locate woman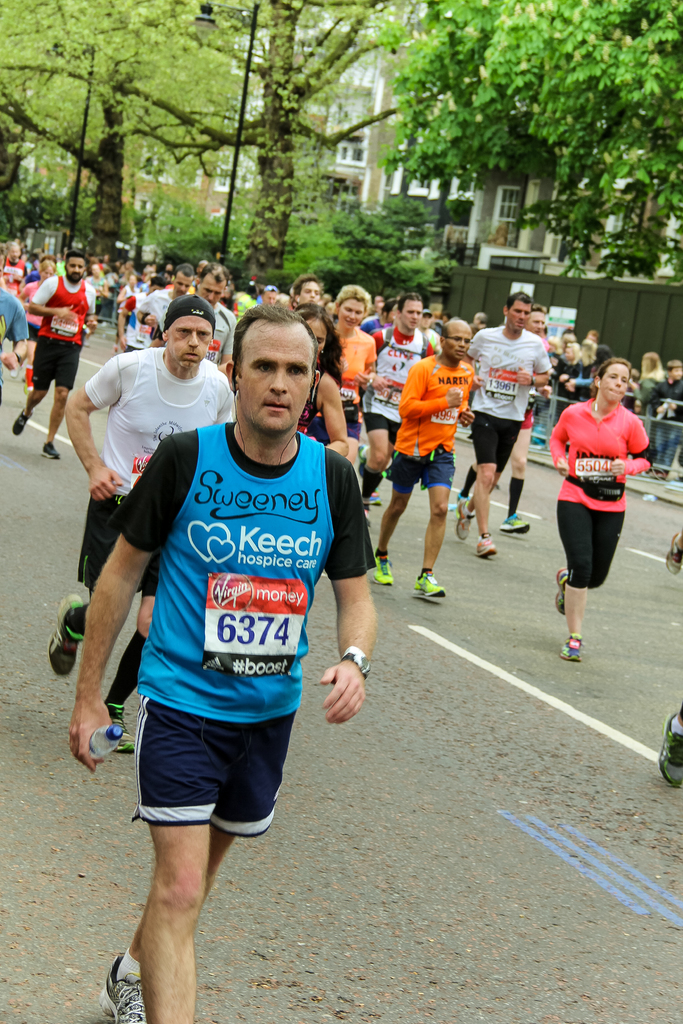
x1=322 y1=284 x2=376 y2=465
